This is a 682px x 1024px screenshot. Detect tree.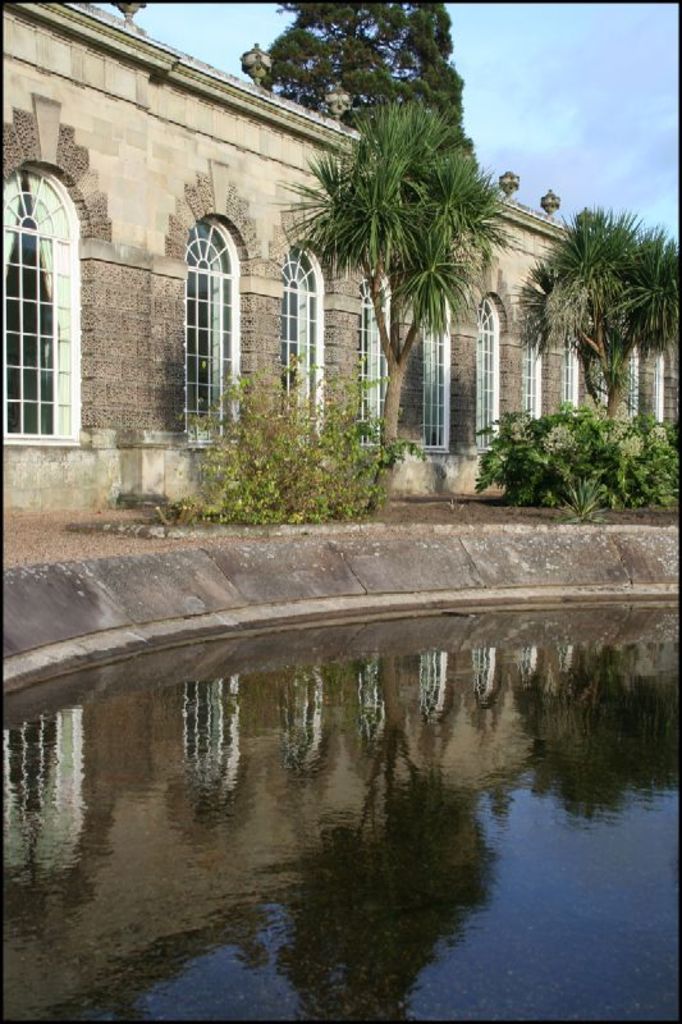
[508,206,679,454].
